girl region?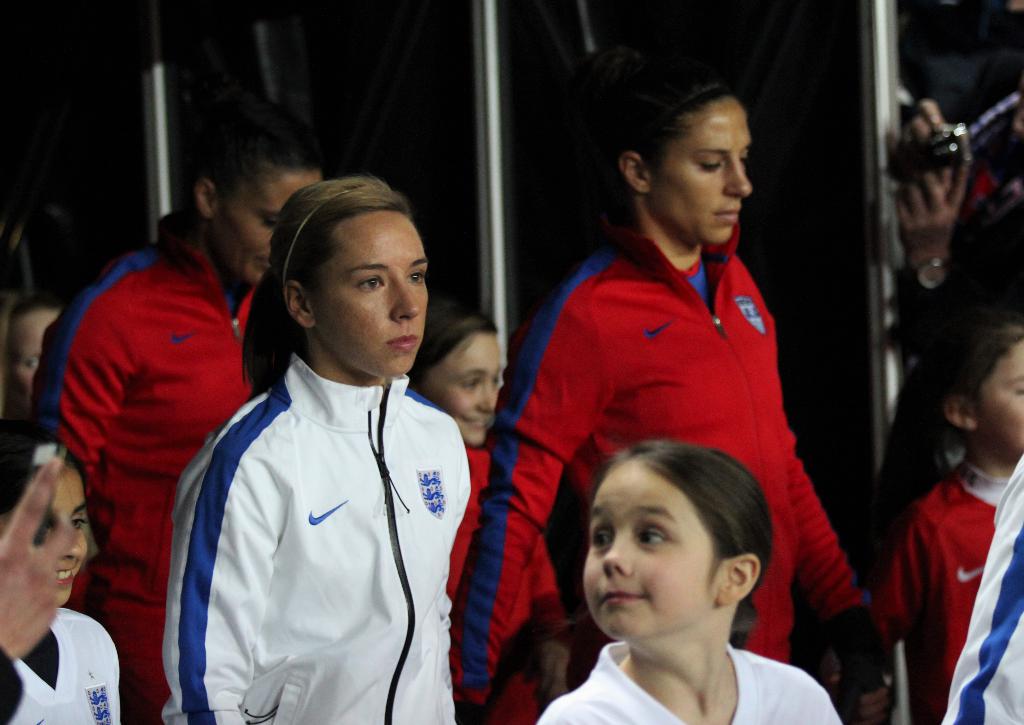
[531,441,845,724]
